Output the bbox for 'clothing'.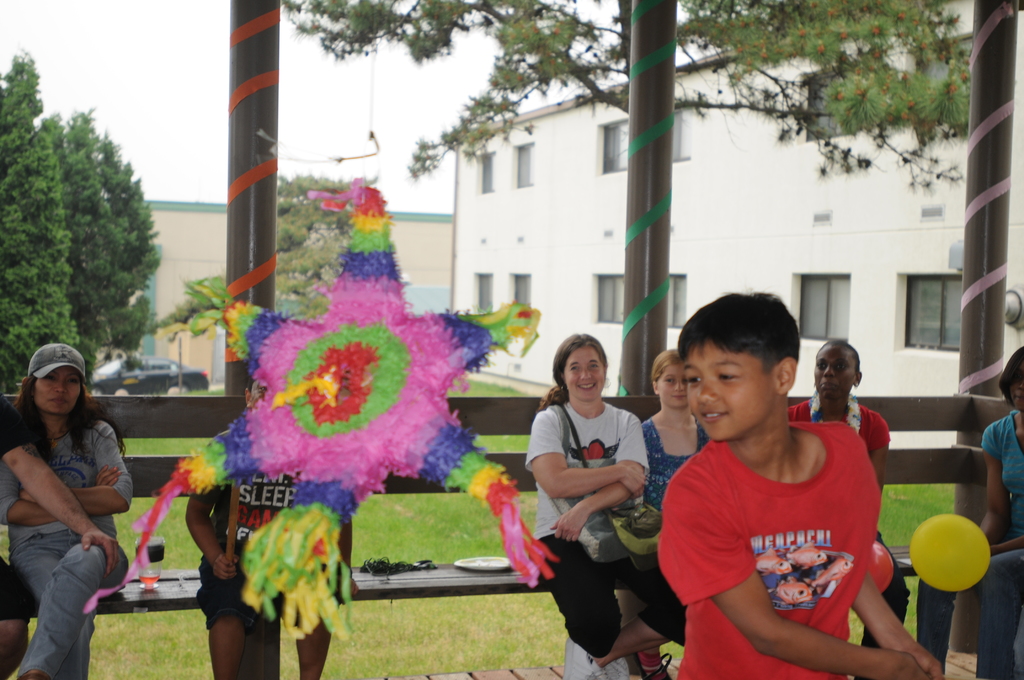
(521, 396, 684, 656).
